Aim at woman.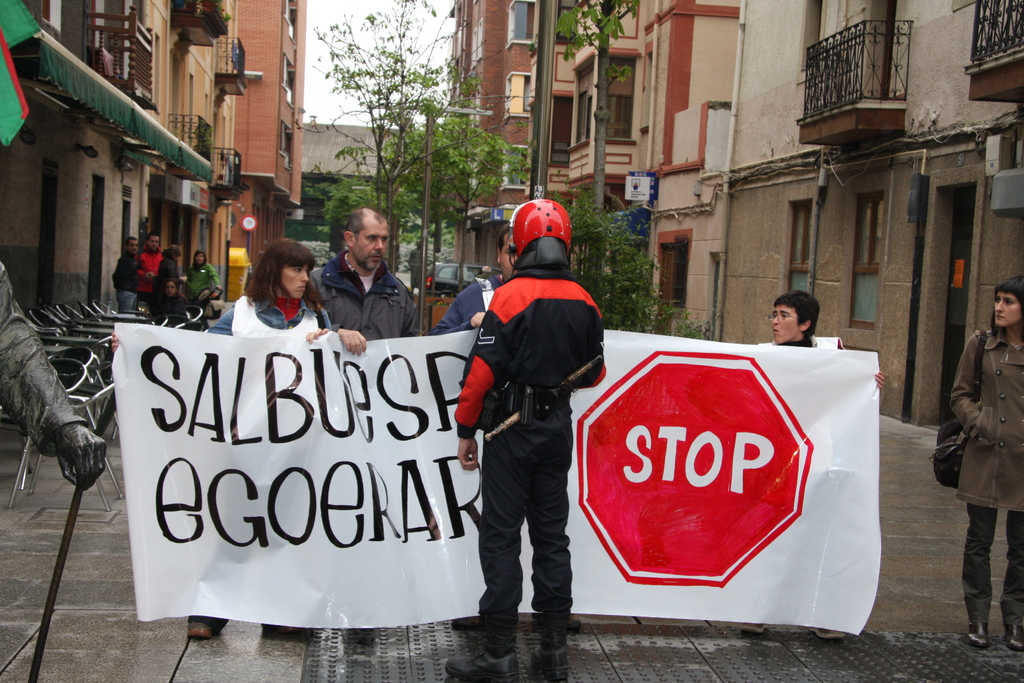
Aimed at Rect(179, 251, 224, 299).
